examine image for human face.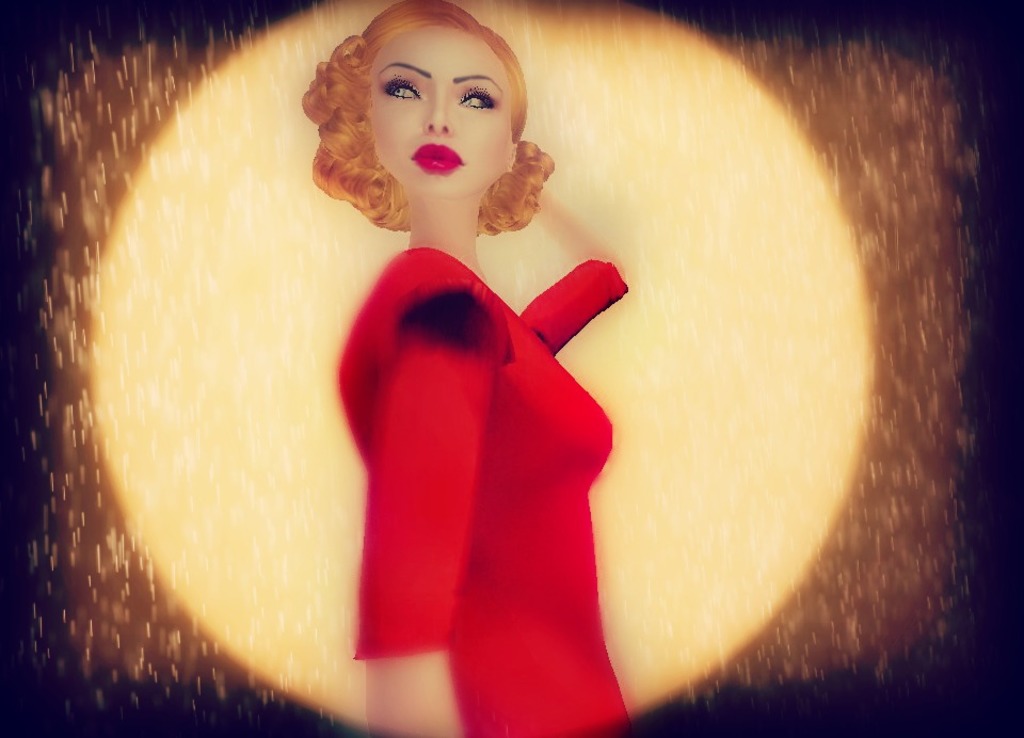
Examination result: rect(366, 21, 513, 193).
